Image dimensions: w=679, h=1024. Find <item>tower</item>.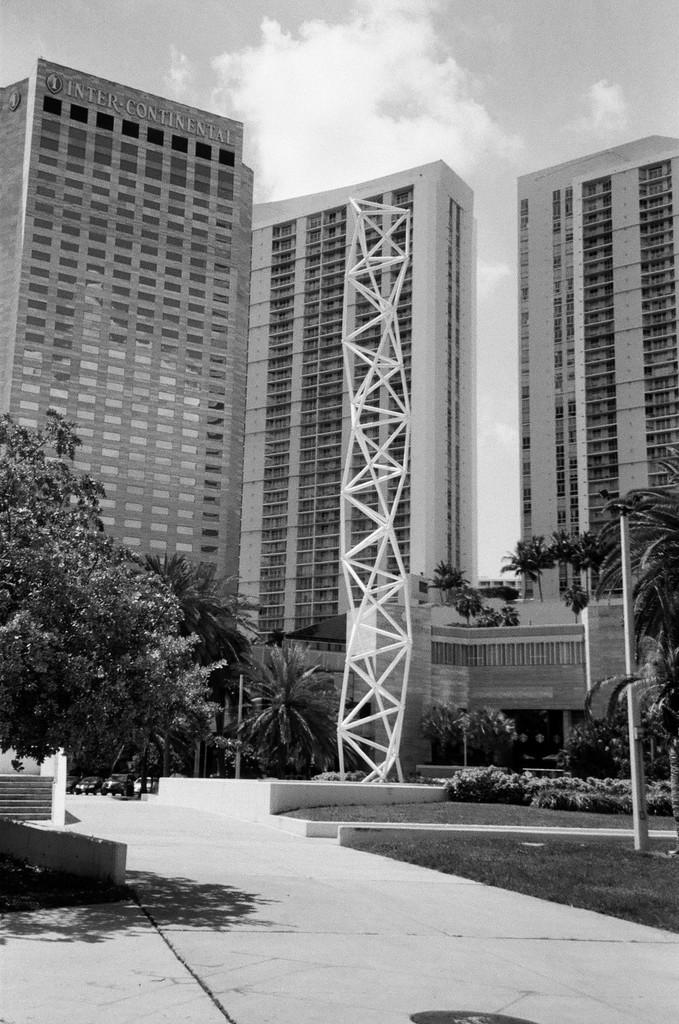
select_region(211, 116, 493, 659).
